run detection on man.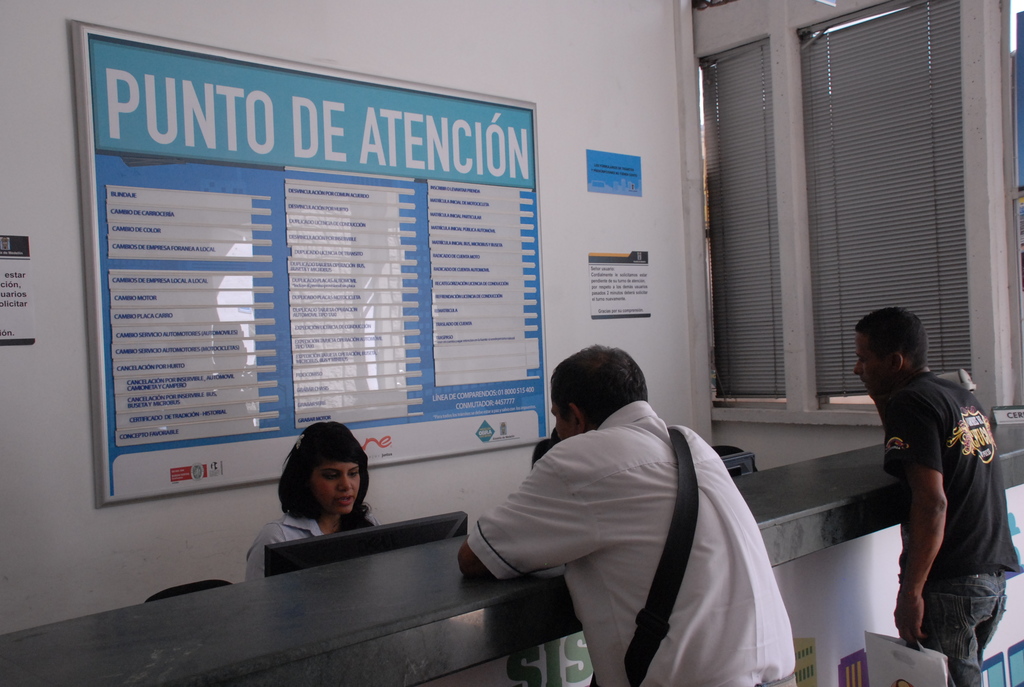
Result: [456,338,794,686].
